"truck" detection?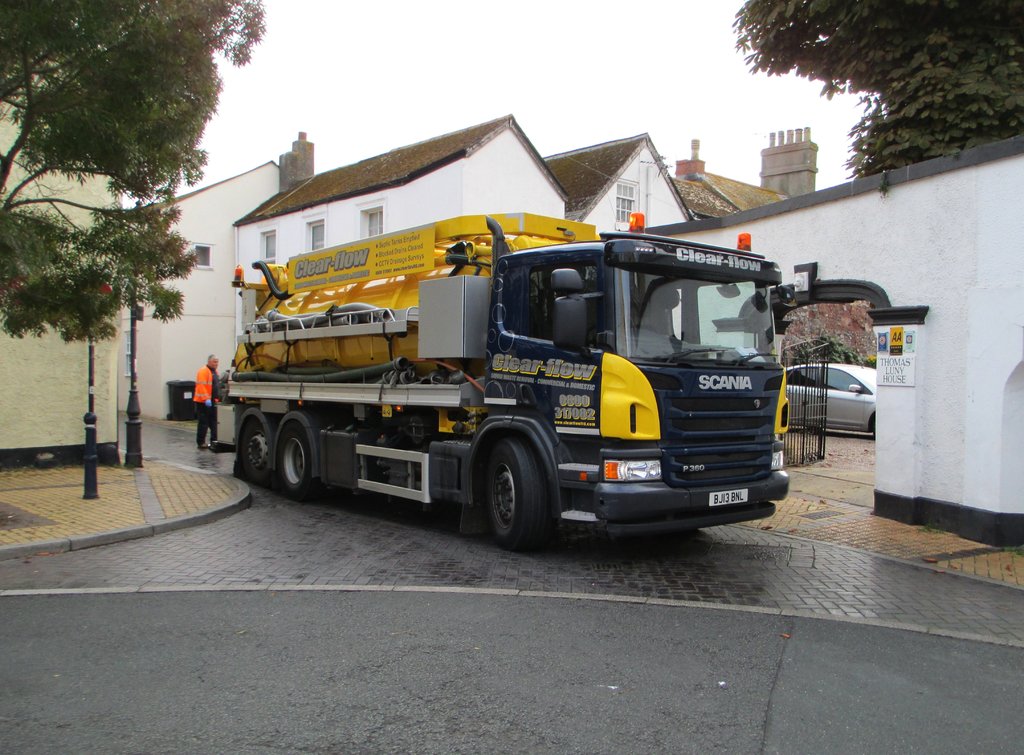
Rect(225, 216, 776, 557)
